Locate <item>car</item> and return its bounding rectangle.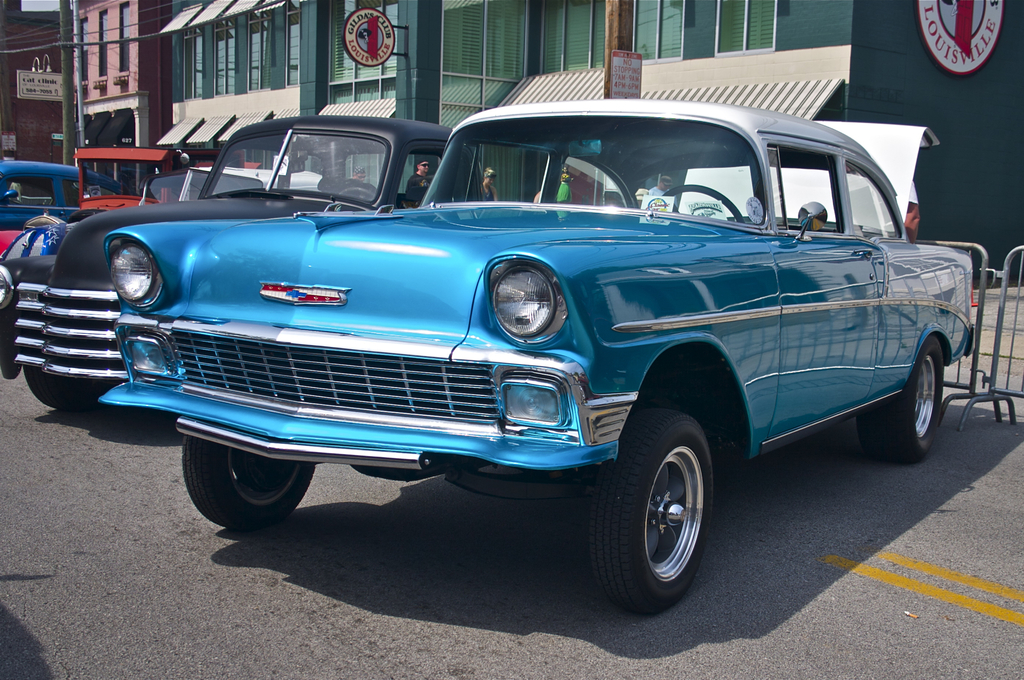
bbox=(0, 108, 490, 410).
